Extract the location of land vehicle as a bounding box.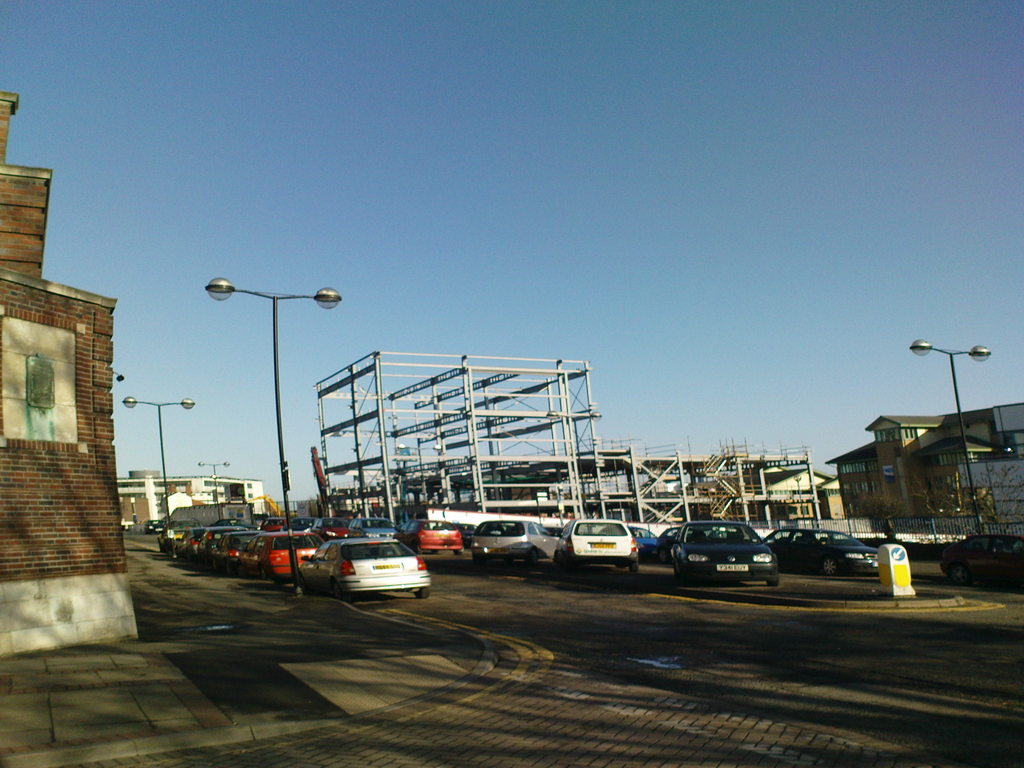
region(174, 526, 198, 552).
